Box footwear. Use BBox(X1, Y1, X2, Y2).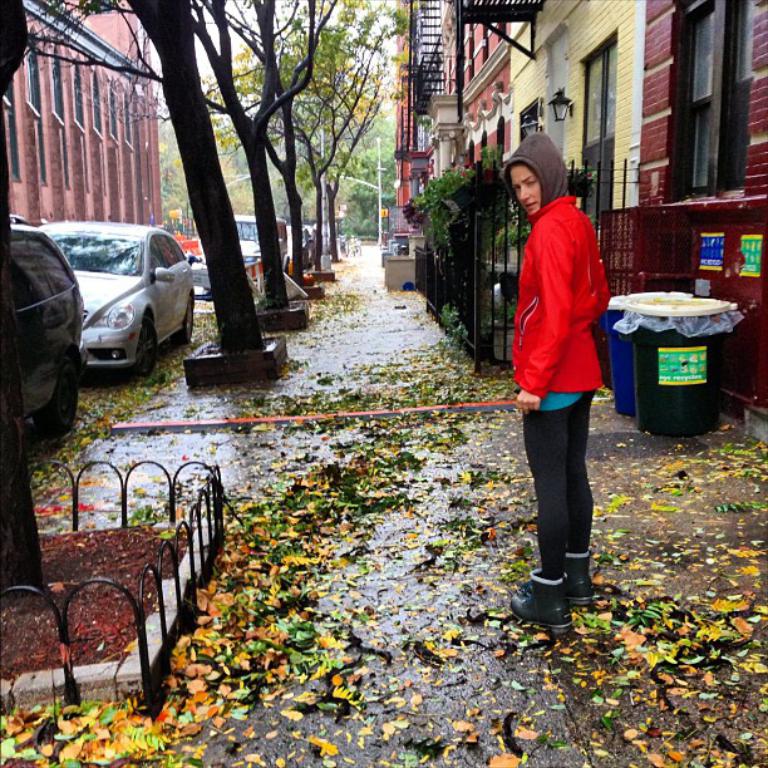
BBox(517, 558, 597, 632).
